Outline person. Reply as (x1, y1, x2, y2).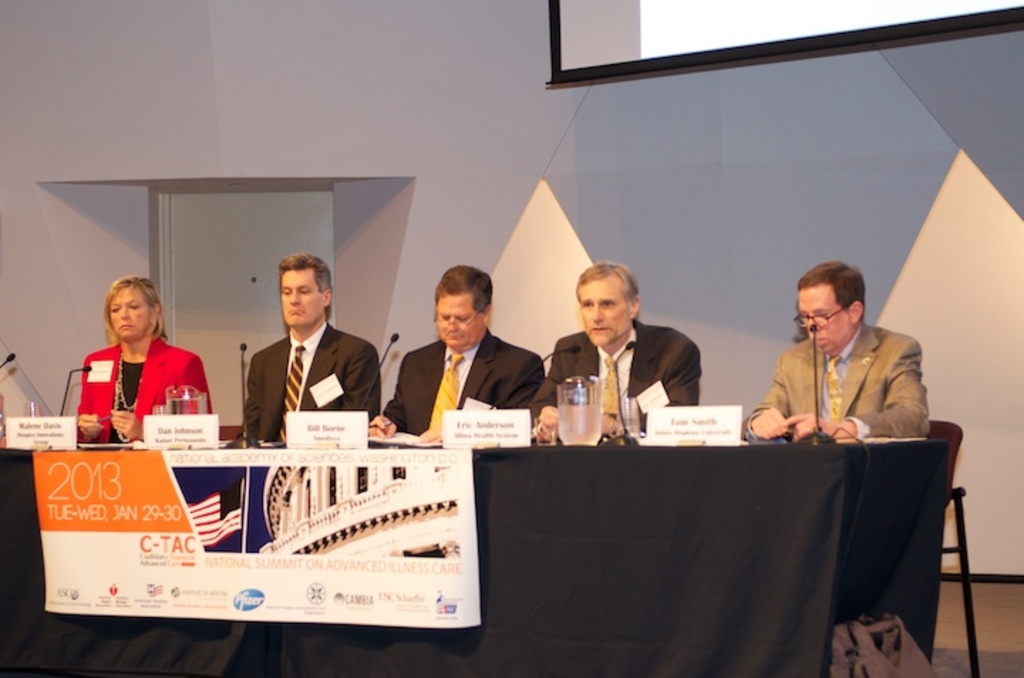
(528, 257, 703, 442).
